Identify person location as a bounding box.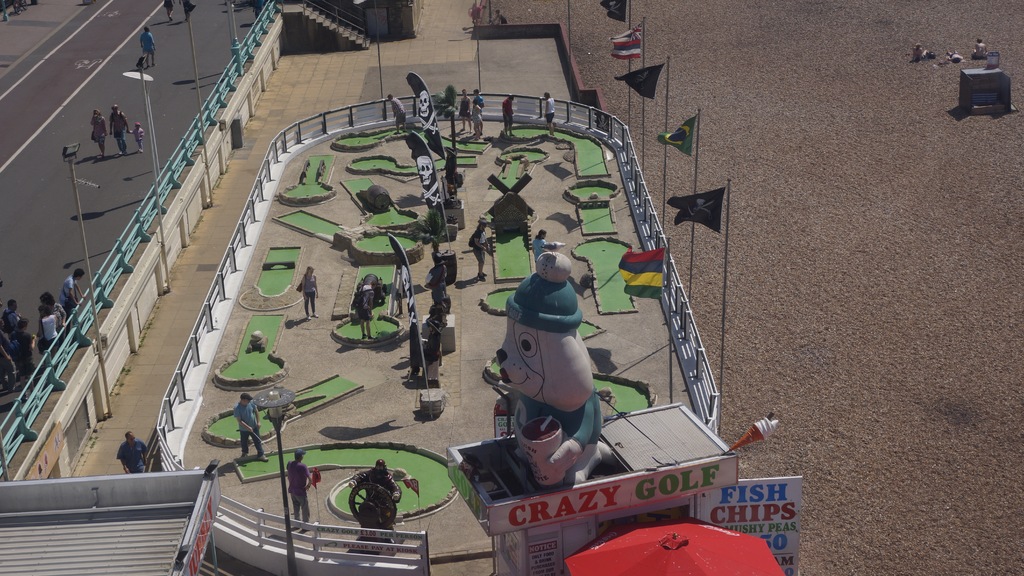
crop(443, 150, 454, 204).
